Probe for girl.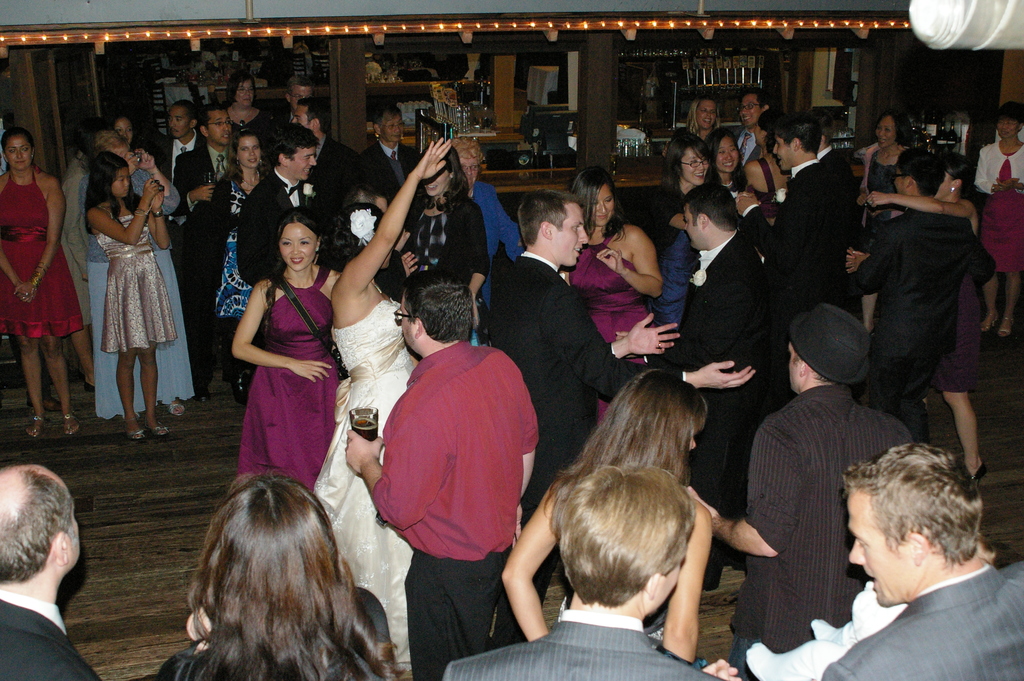
Probe result: 976,97,1023,340.
